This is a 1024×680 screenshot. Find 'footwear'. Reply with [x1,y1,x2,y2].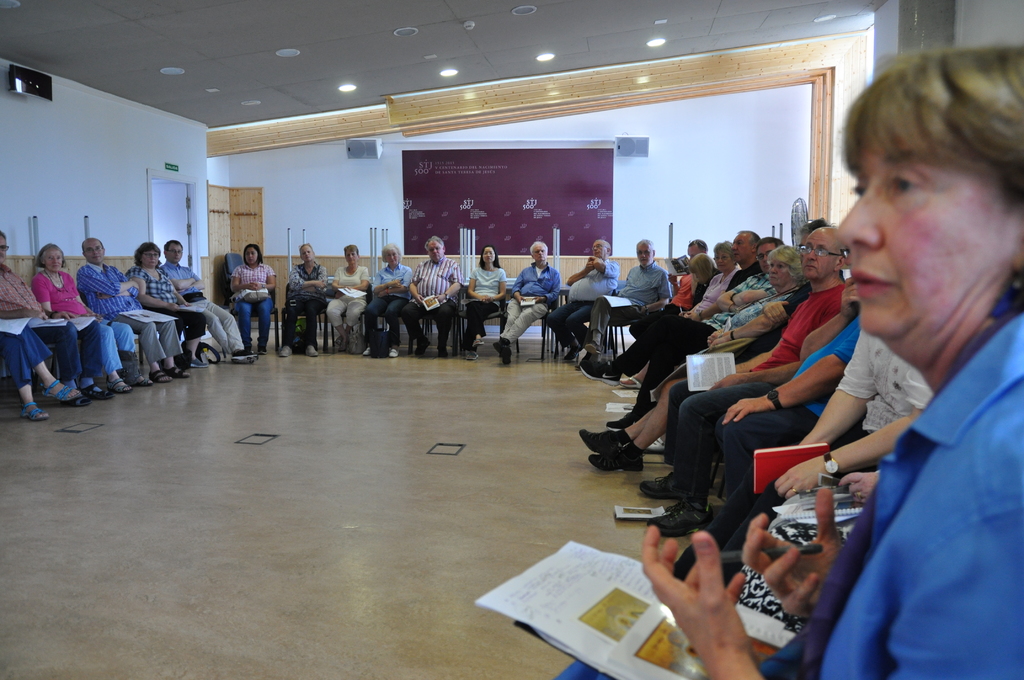
[81,382,114,400].
